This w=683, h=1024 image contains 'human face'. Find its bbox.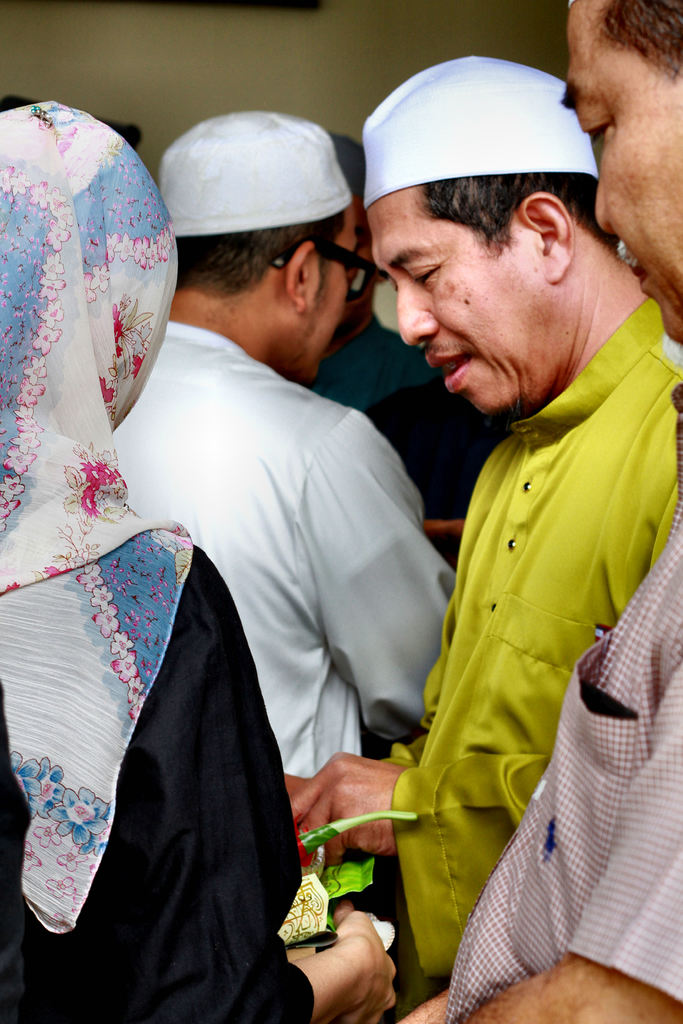
bbox=(381, 134, 593, 406).
